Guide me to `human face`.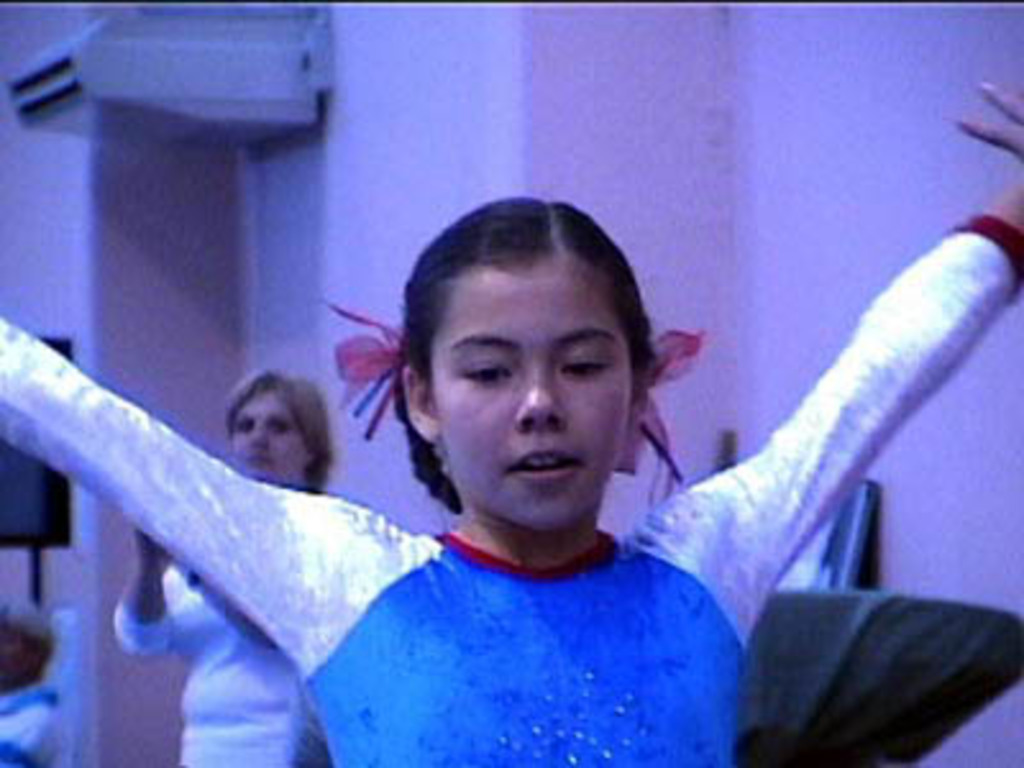
Guidance: pyautogui.locateOnScreen(438, 256, 625, 535).
